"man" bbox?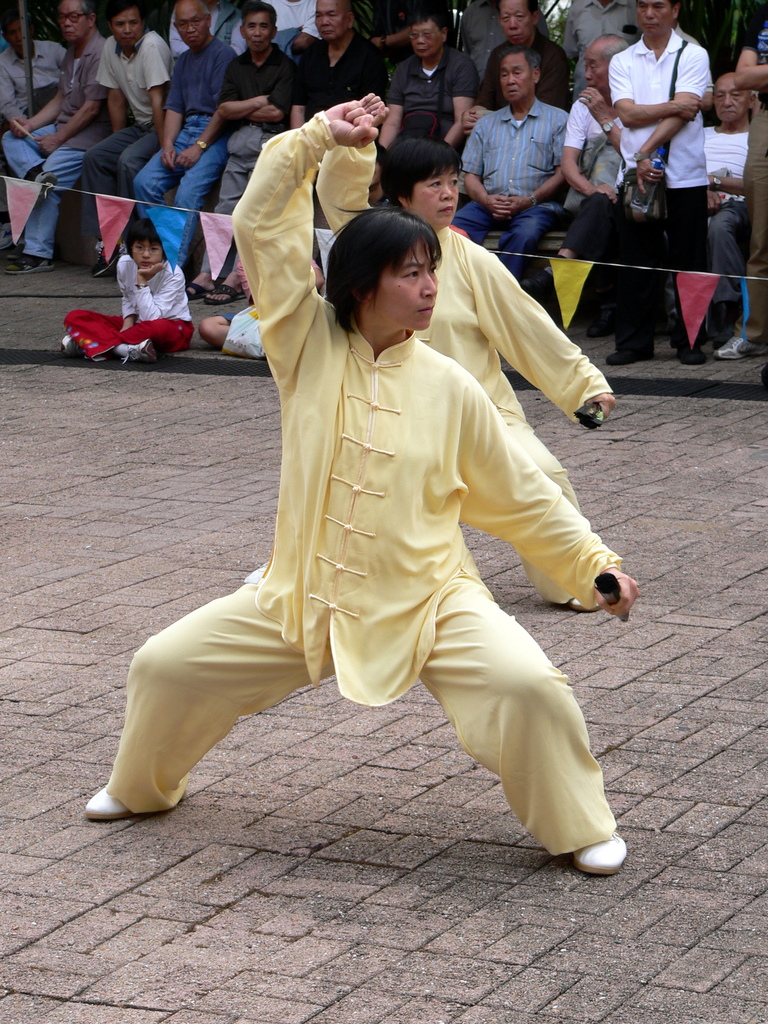
451:48:575:292
